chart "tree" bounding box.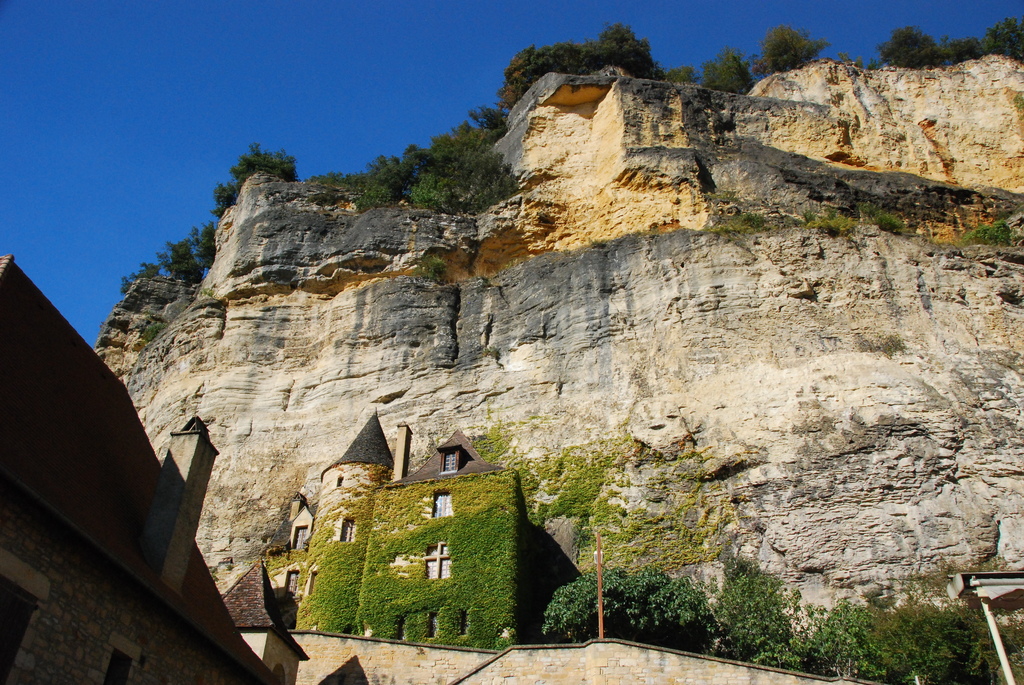
Charted: box=[755, 20, 826, 77].
